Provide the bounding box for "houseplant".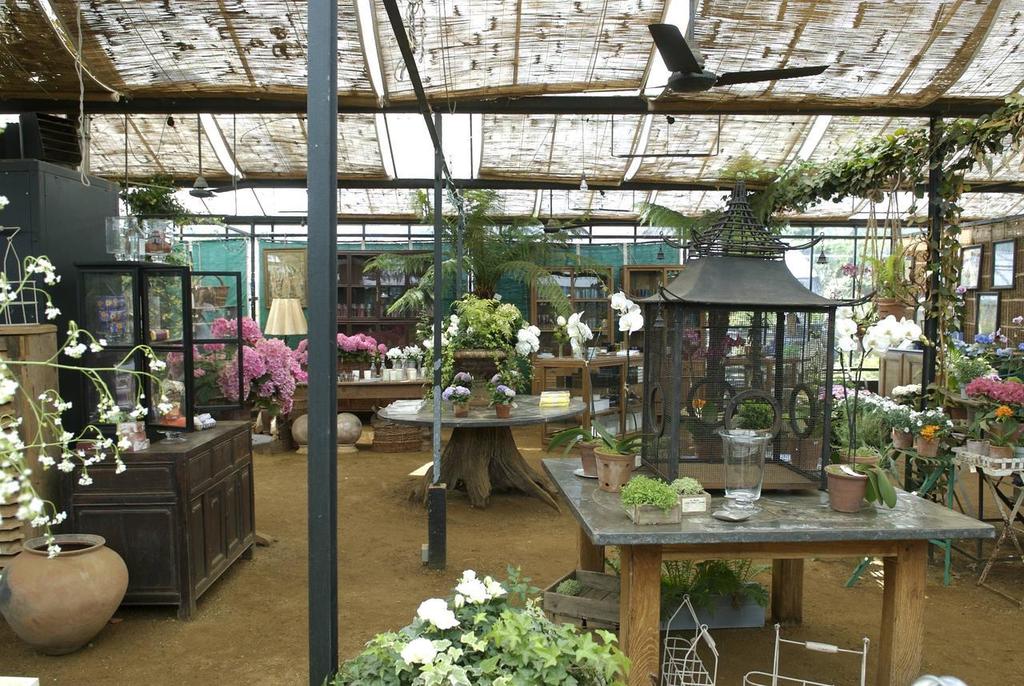
959 407 995 455.
